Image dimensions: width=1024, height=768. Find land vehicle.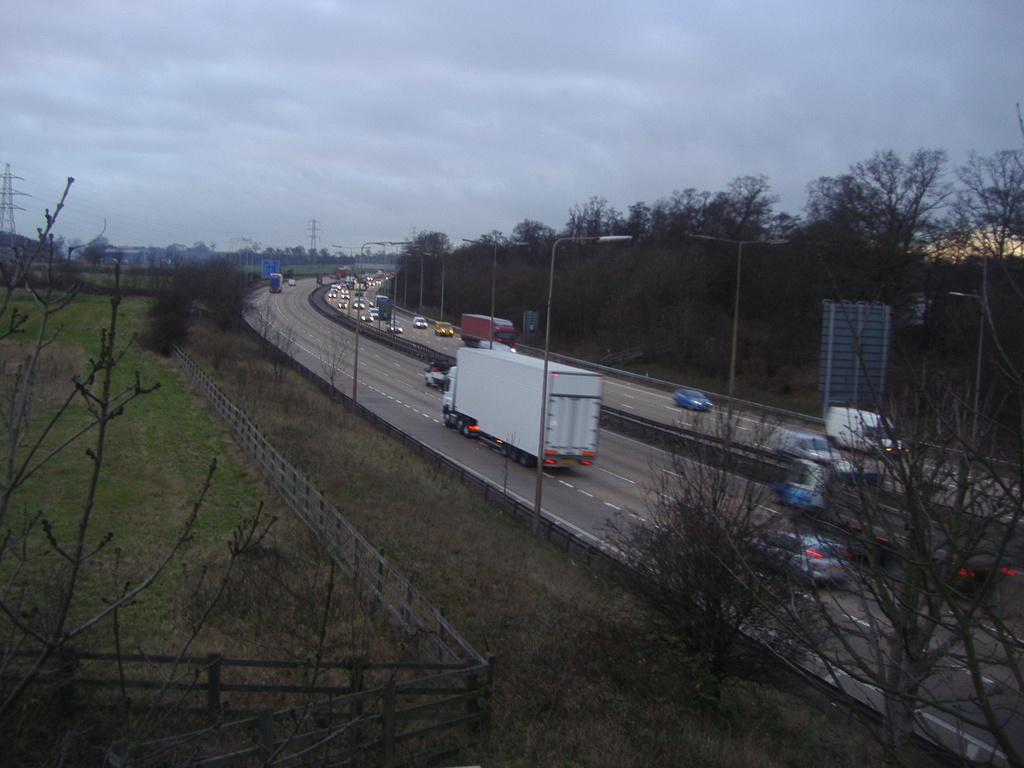
x1=744, y1=527, x2=854, y2=588.
